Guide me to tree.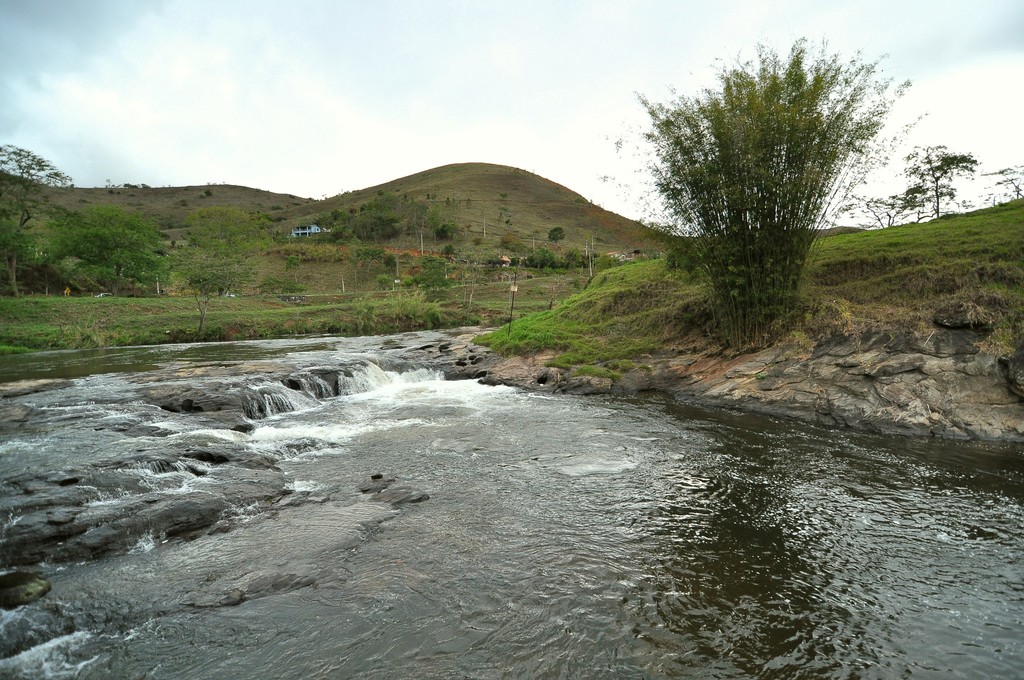
Guidance: 547/232/566/261.
